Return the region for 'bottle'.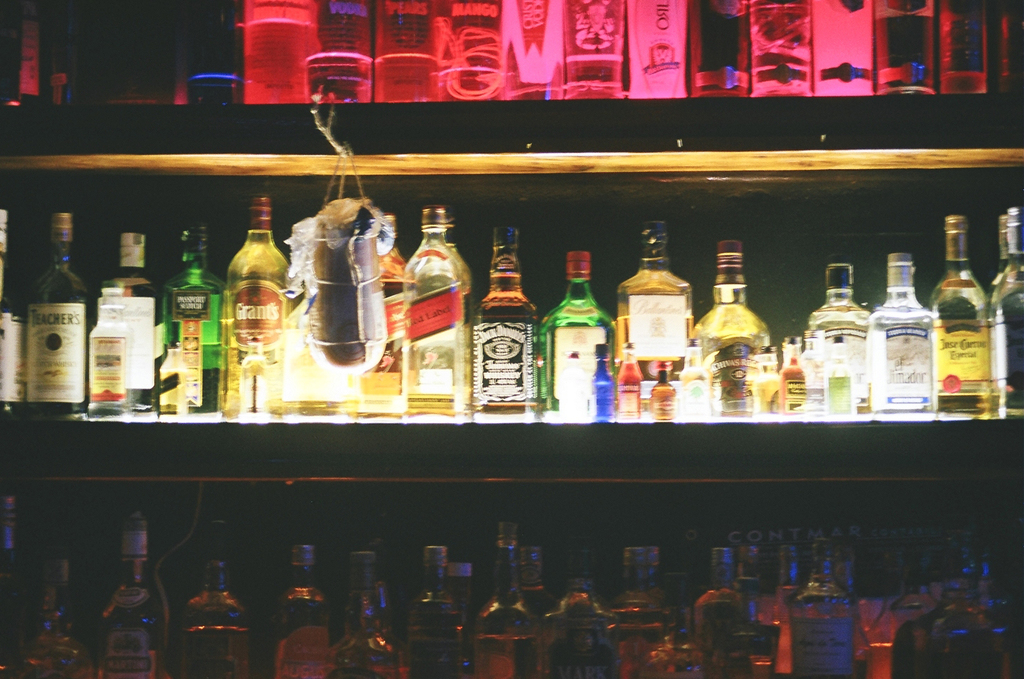
686 544 755 678.
